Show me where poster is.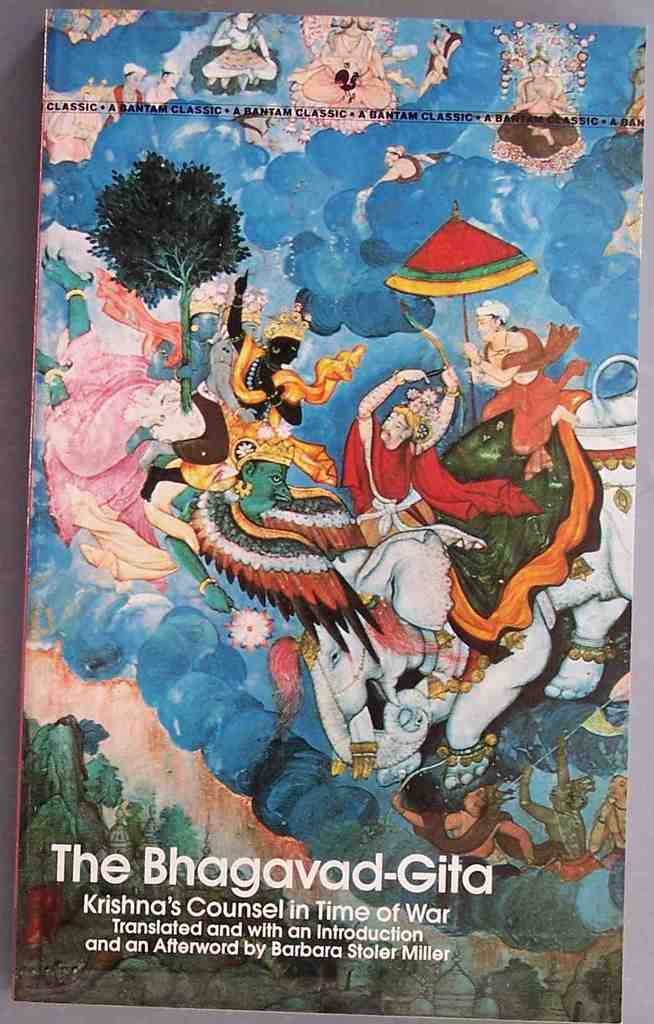
poster is at [x1=10, y1=6, x2=649, y2=1023].
